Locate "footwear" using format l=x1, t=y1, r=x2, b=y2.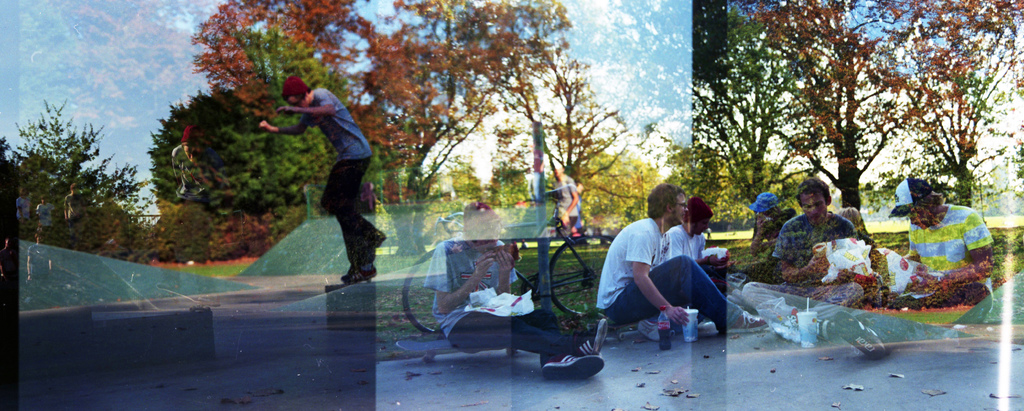
l=836, t=310, r=885, b=359.
